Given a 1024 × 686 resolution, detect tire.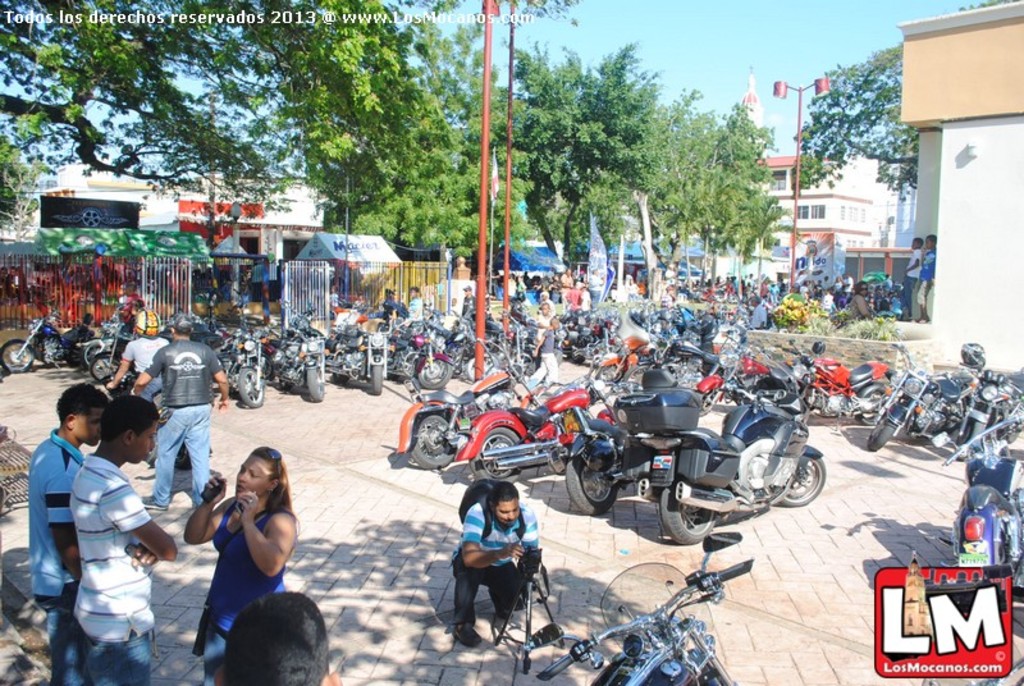
left=783, top=436, right=826, bottom=502.
